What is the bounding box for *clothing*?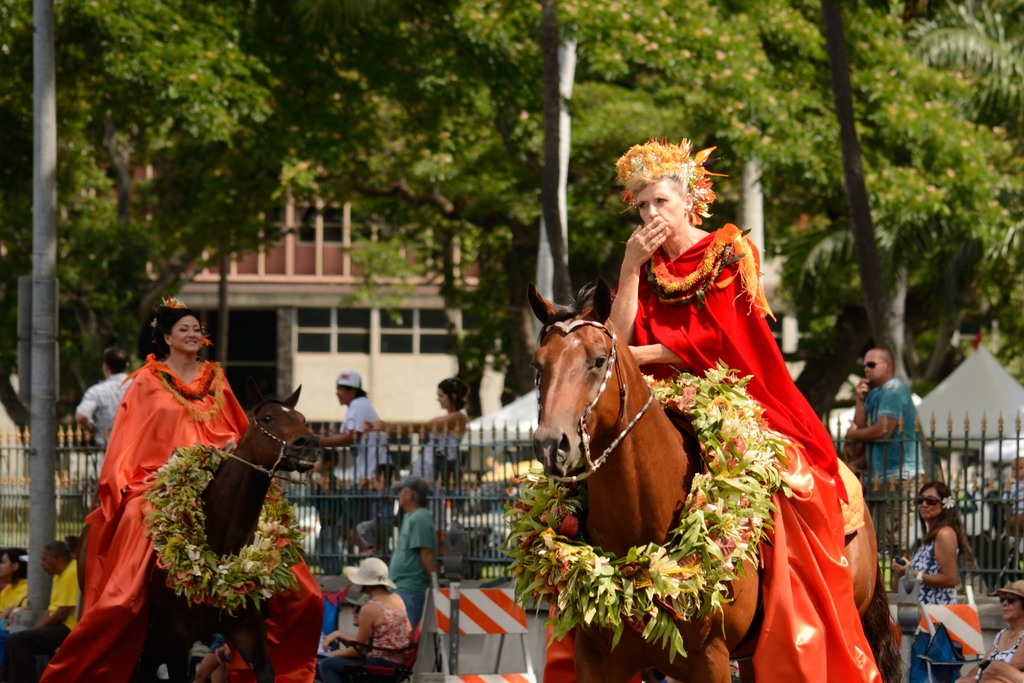
pyautogui.locateOnScreen(912, 533, 957, 682).
